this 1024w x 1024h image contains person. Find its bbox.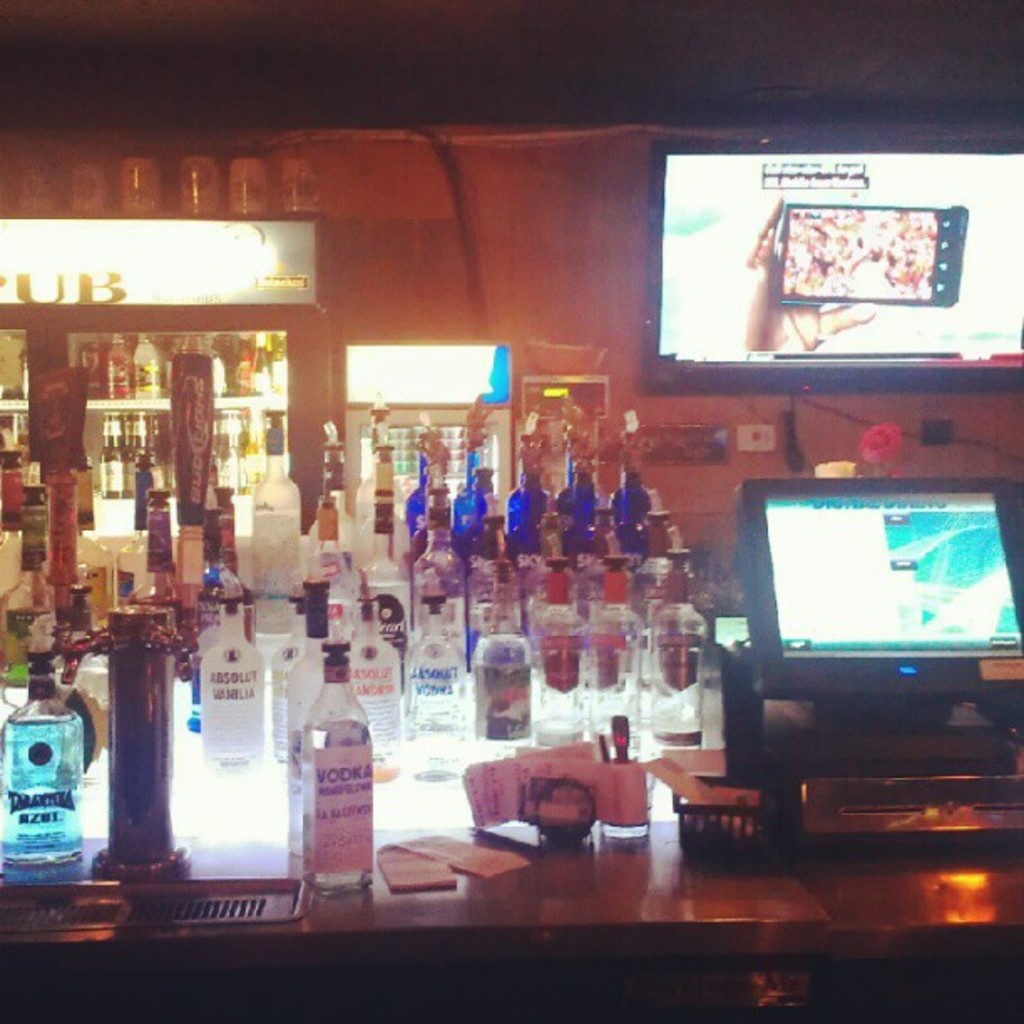
(x1=743, y1=192, x2=877, y2=353).
